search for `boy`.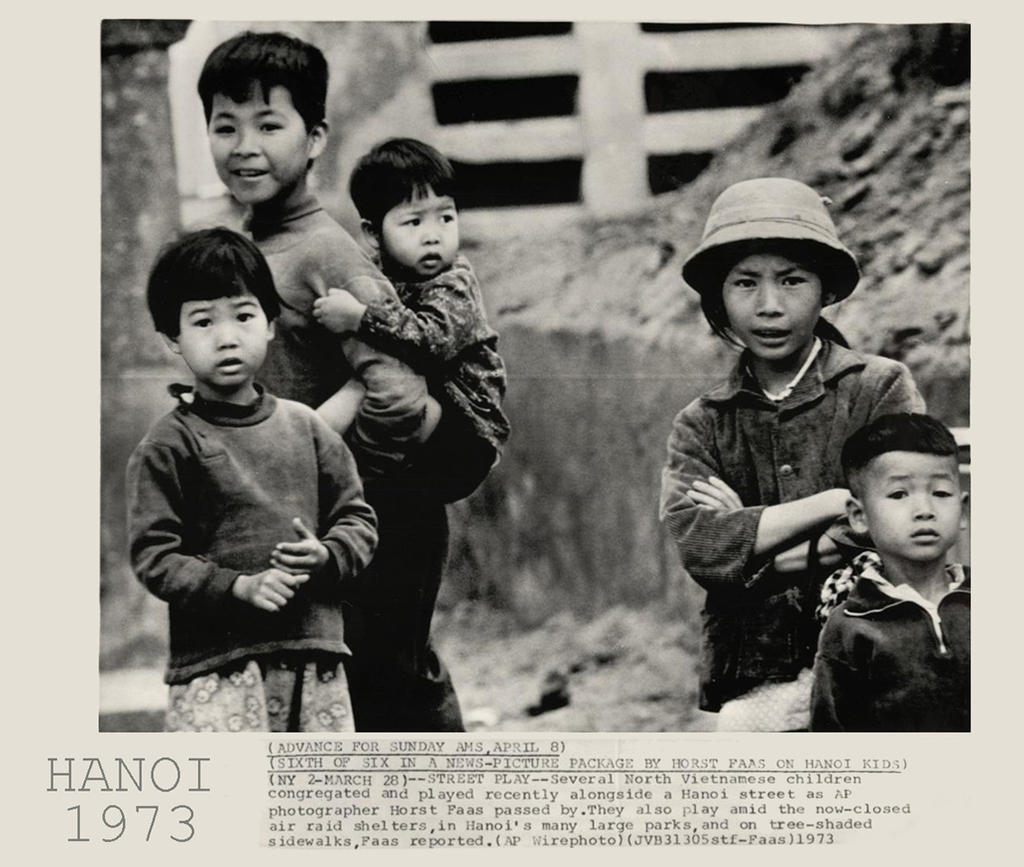
Found at box=[127, 225, 377, 731].
